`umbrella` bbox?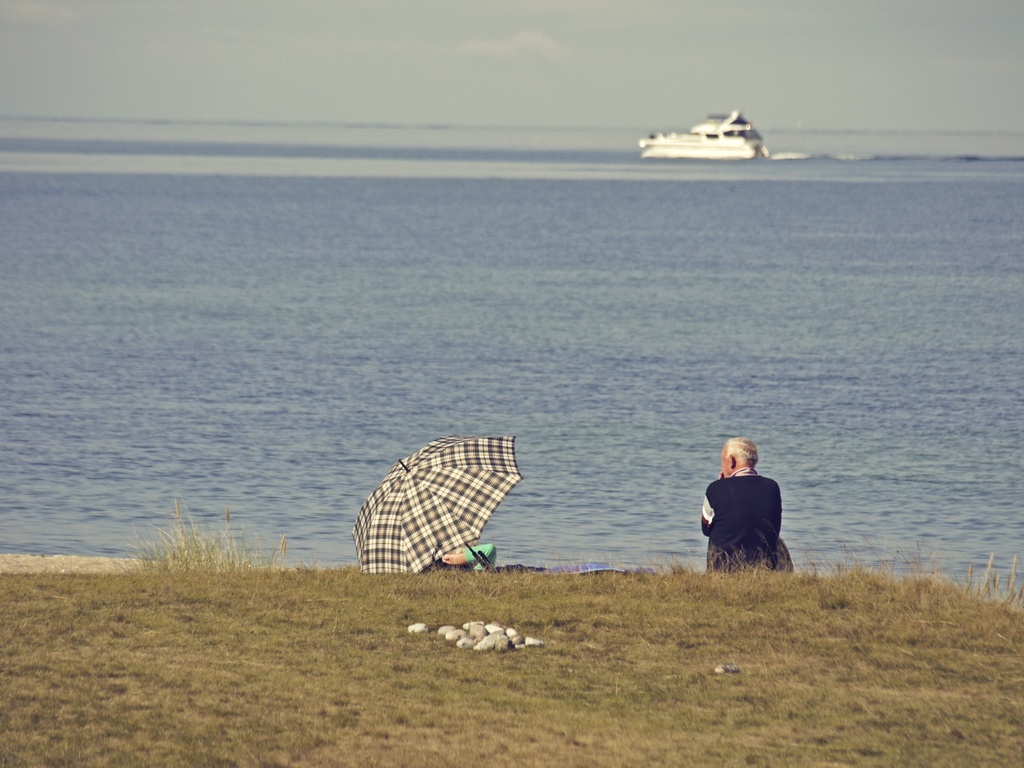
351, 436, 527, 590
